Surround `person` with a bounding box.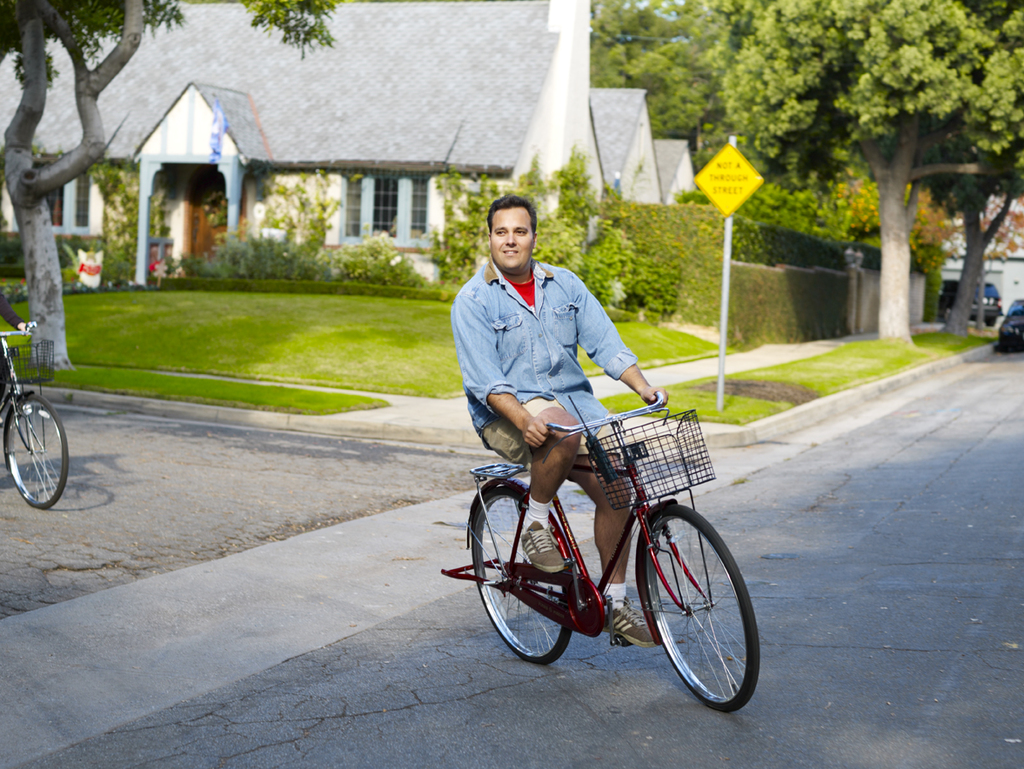
449:196:670:645.
